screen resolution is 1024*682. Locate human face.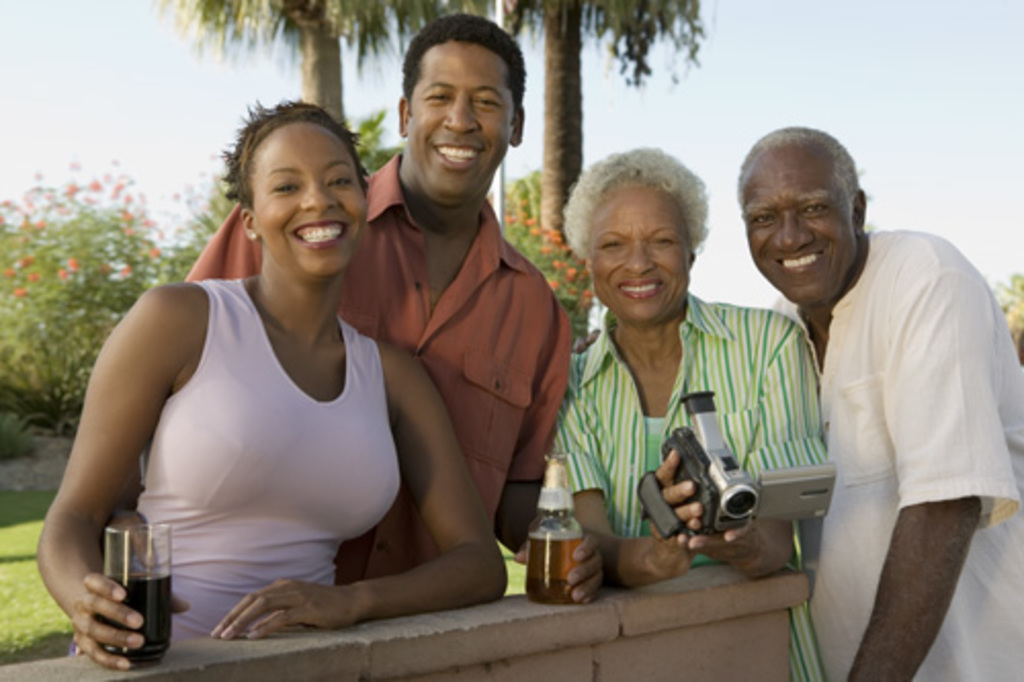
detection(254, 123, 367, 274).
